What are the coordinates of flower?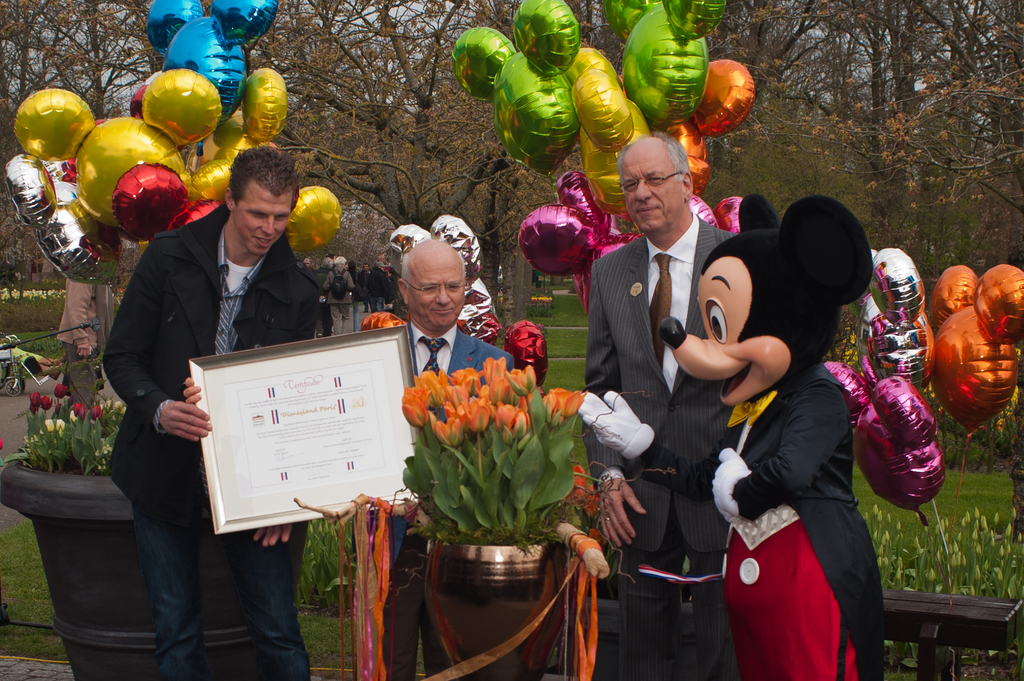
pyautogui.locateOnScreen(87, 405, 108, 421).
